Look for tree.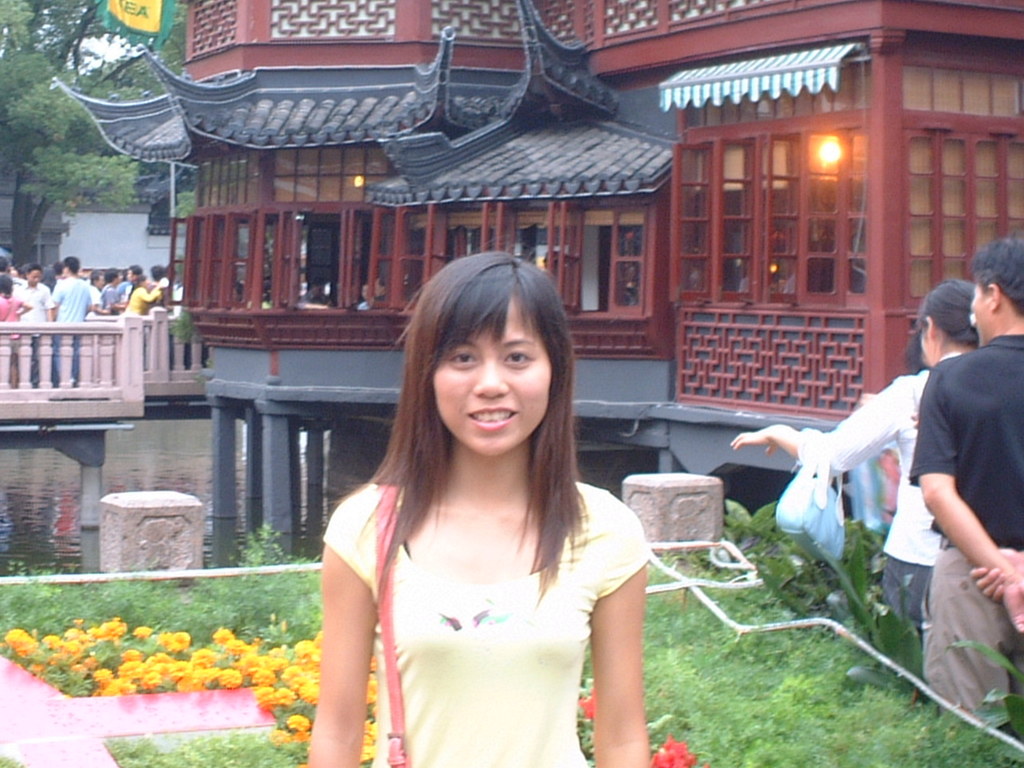
Found: l=0, t=0, r=111, b=75.
